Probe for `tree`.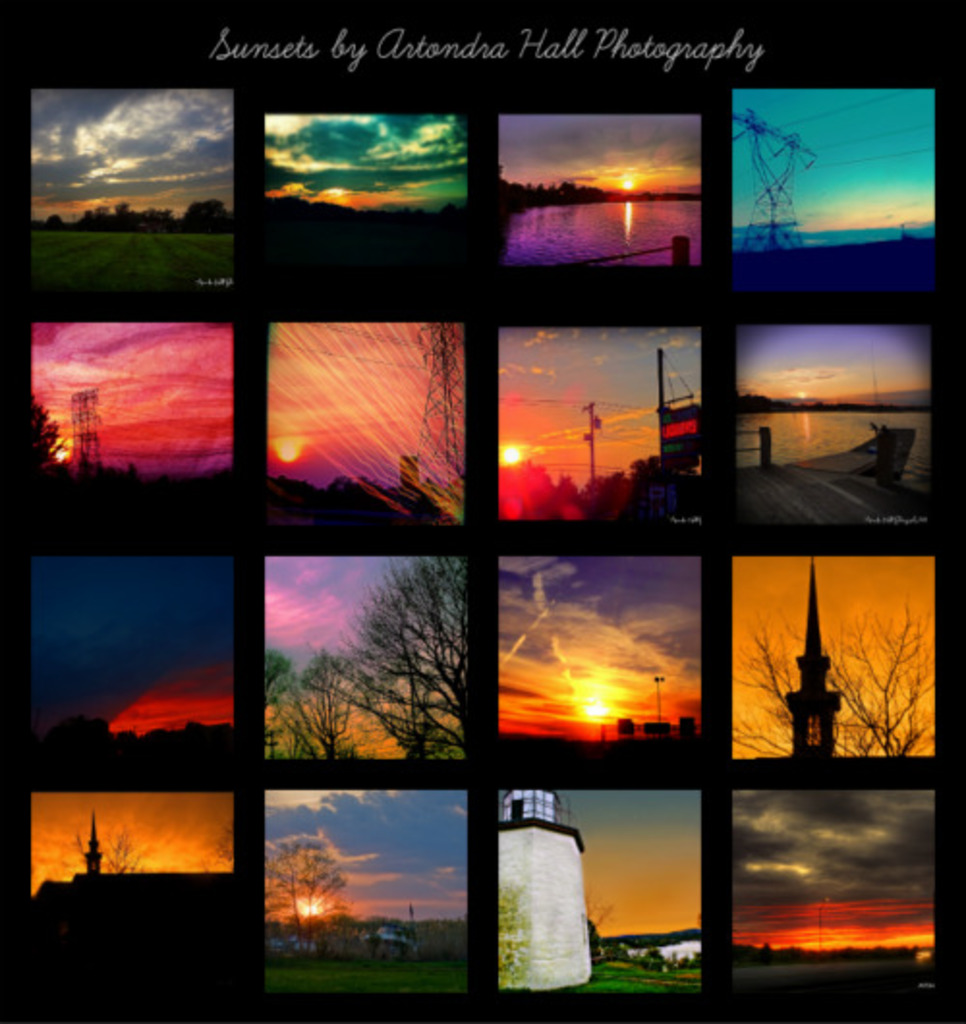
Probe result: {"x1": 736, "y1": 591, "x2": 937, "y2": 757}.
